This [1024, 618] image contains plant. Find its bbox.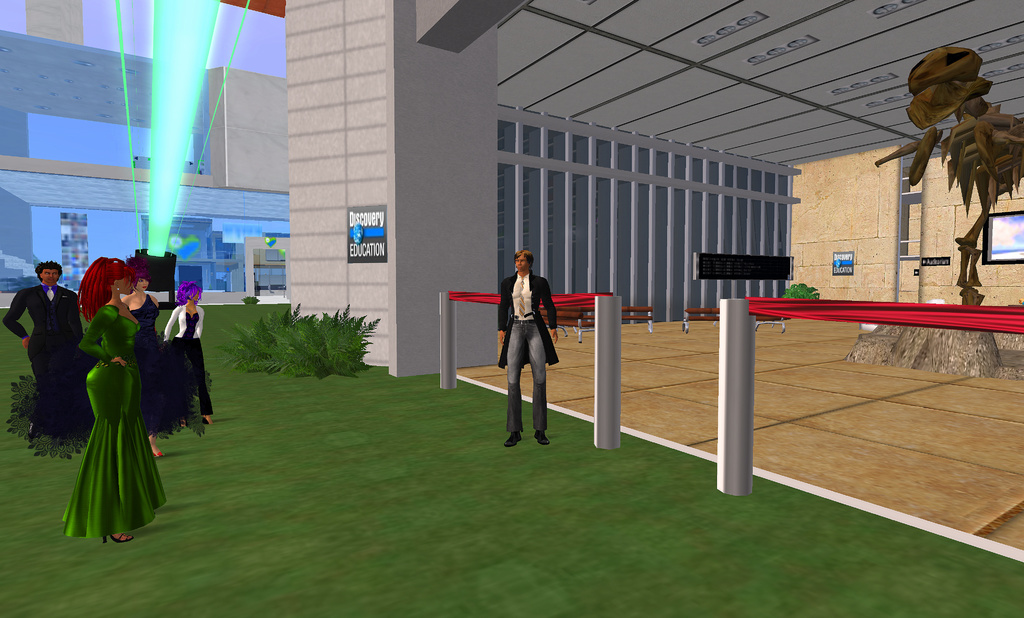
(245,311,362,380).
